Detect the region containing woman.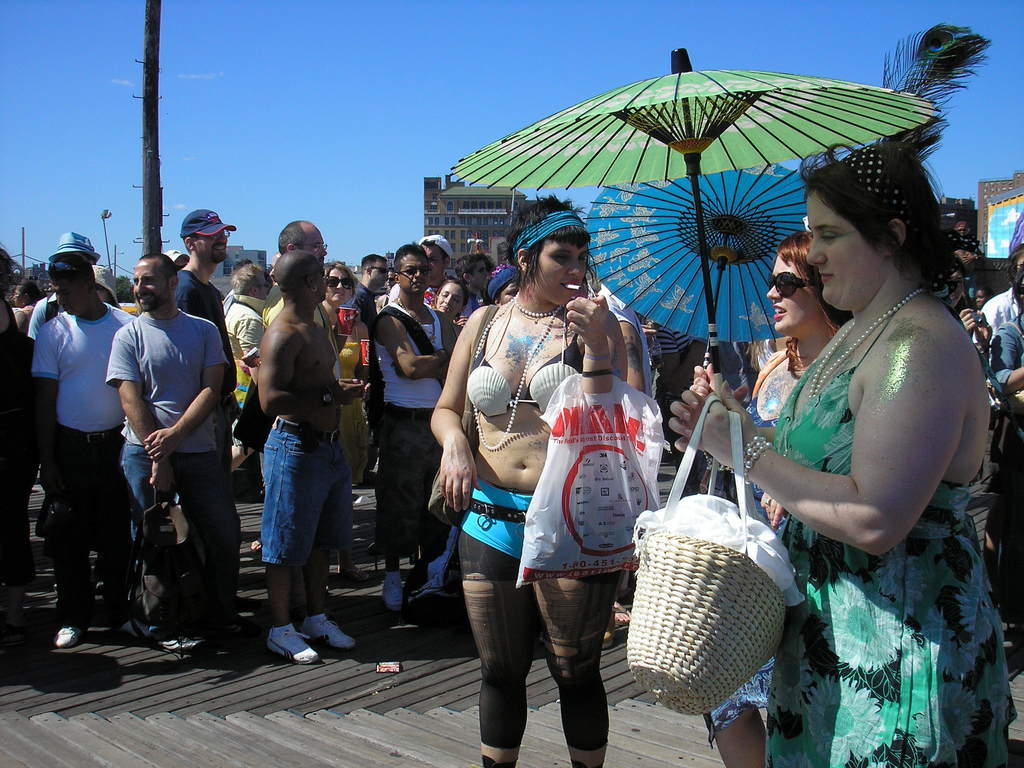
region(435, 225, 622, 746).
